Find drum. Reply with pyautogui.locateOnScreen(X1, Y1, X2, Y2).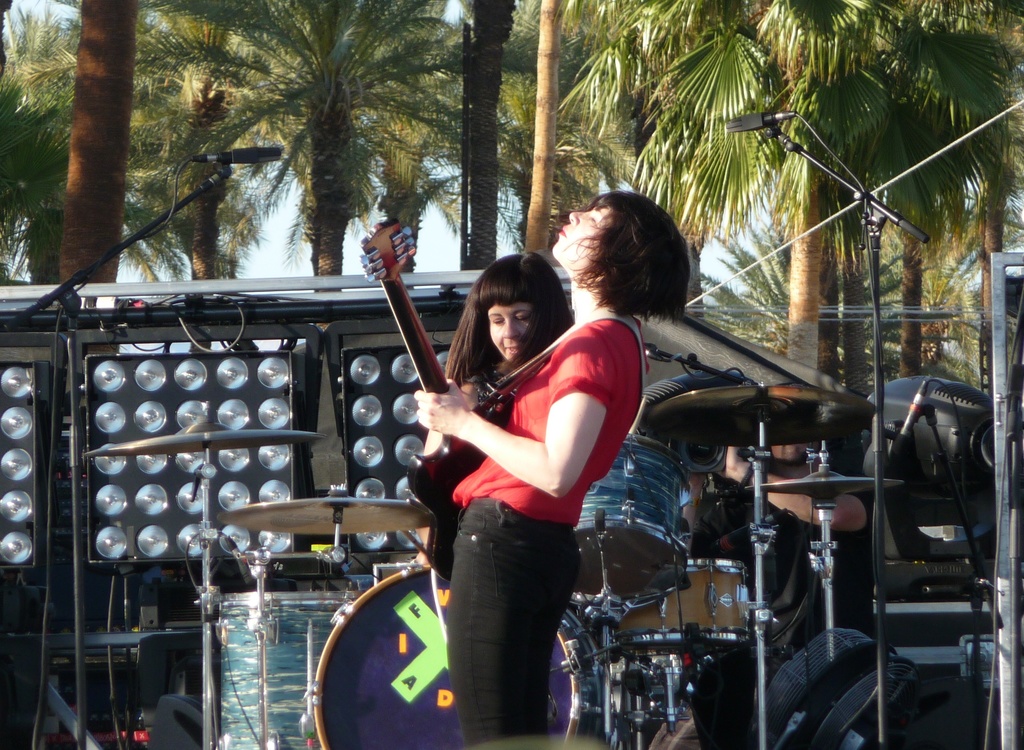
pyautogui.locateOnScreen(555, 430, 673, 603).
